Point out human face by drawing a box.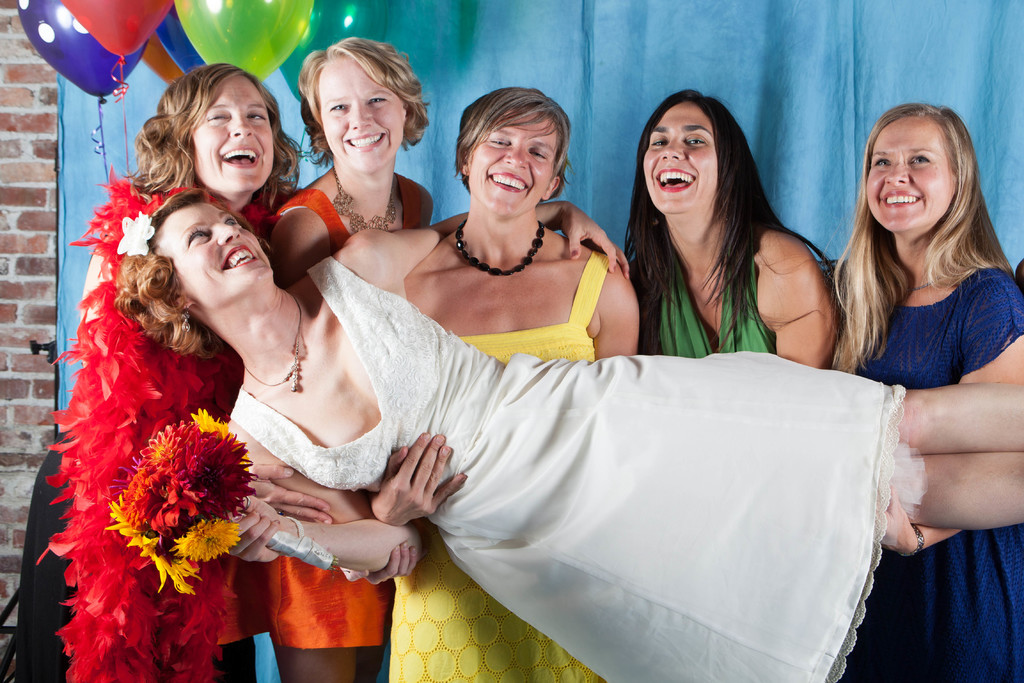
865/119/954/230.
